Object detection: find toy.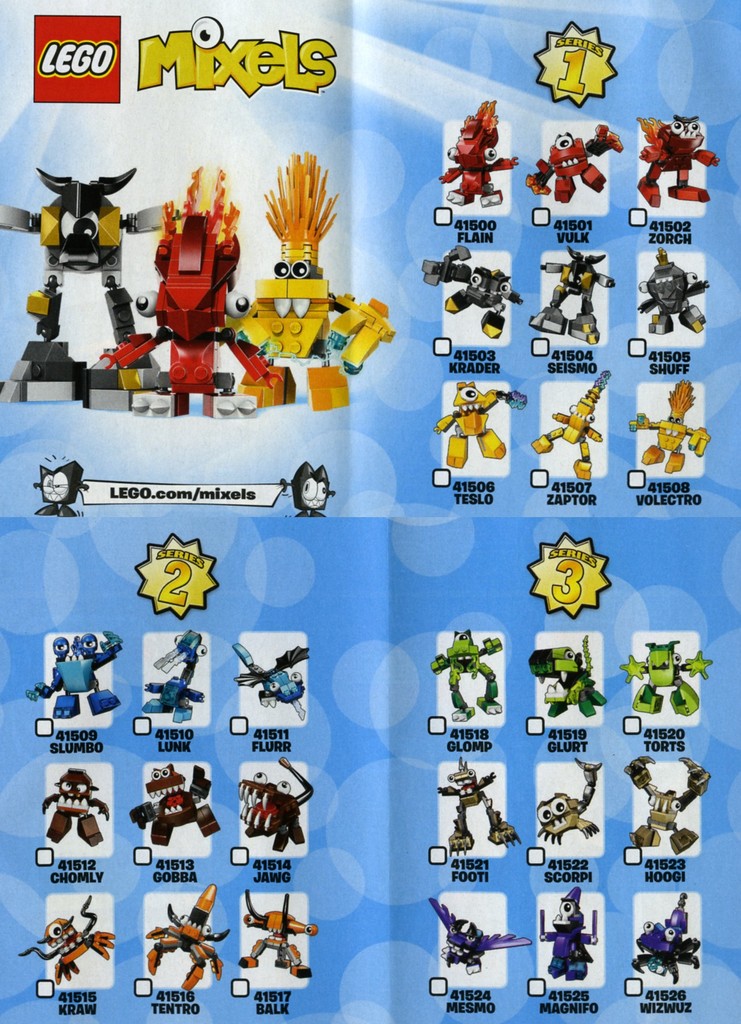
<region>240, 757, 313, 851</region>.
